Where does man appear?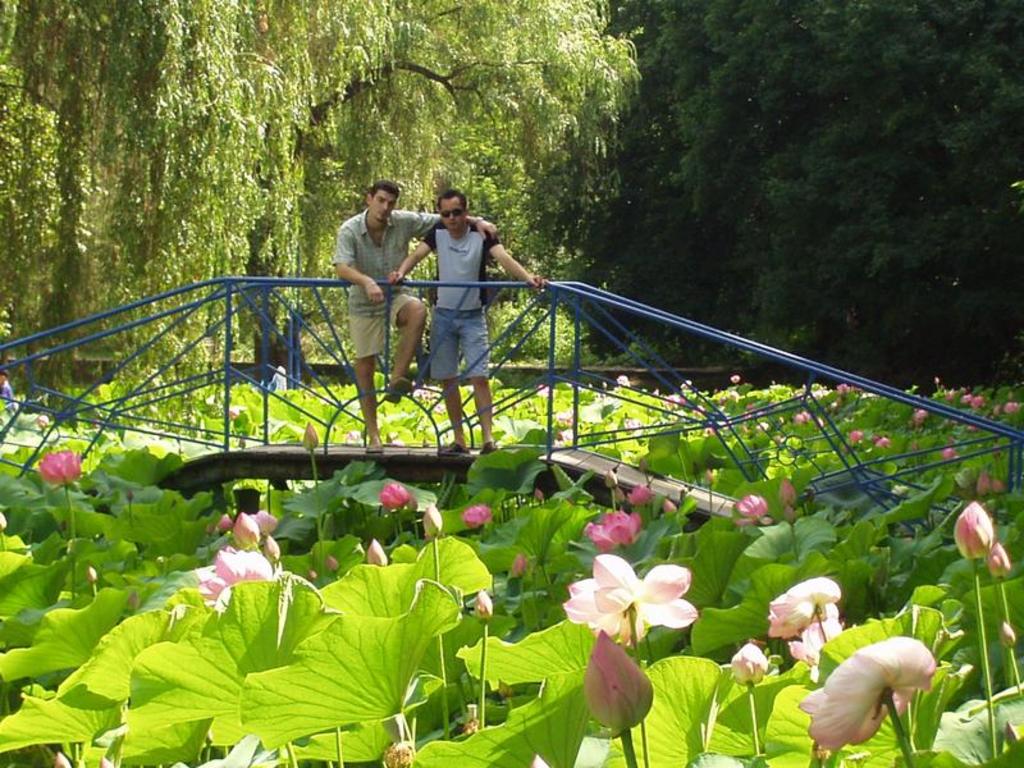
Appears at (329,170,498,460).
